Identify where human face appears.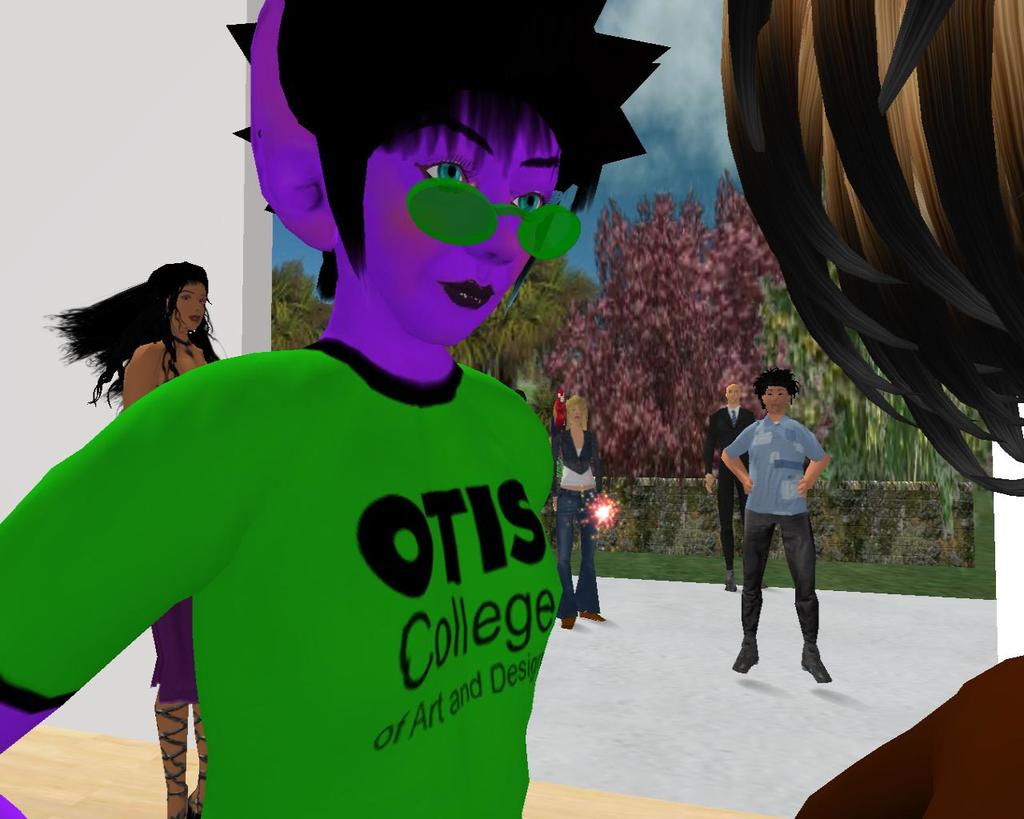
Appears at 174 280 205 329.
